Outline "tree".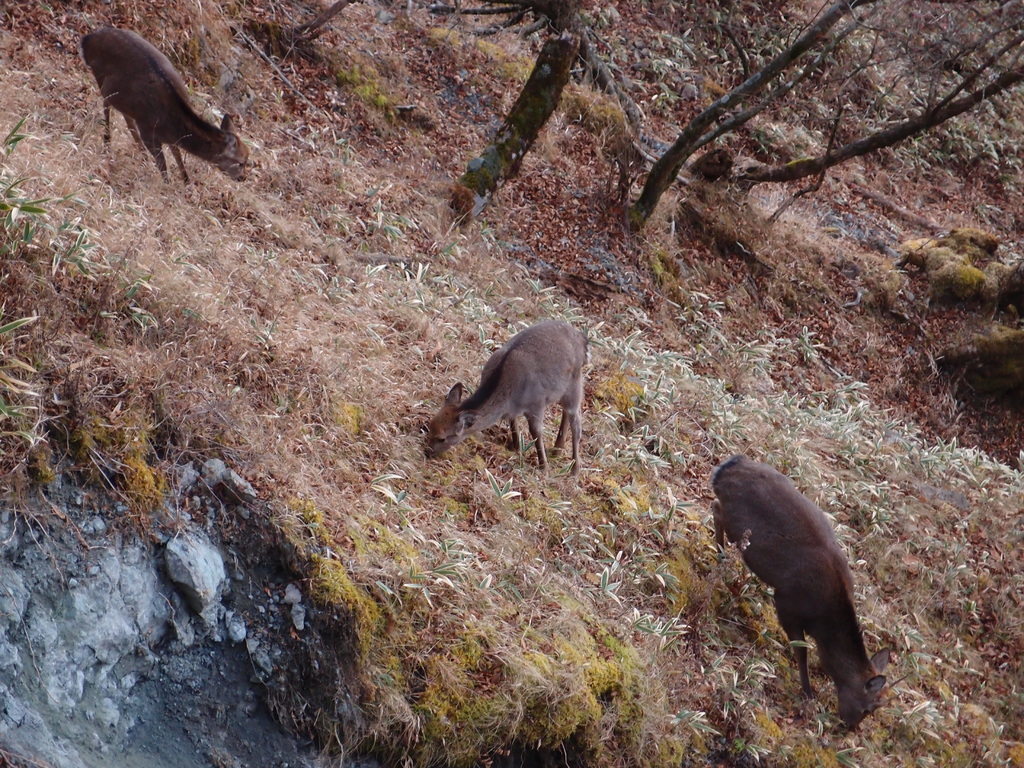
Outline: bbox(734, 0, 1021, 200).
